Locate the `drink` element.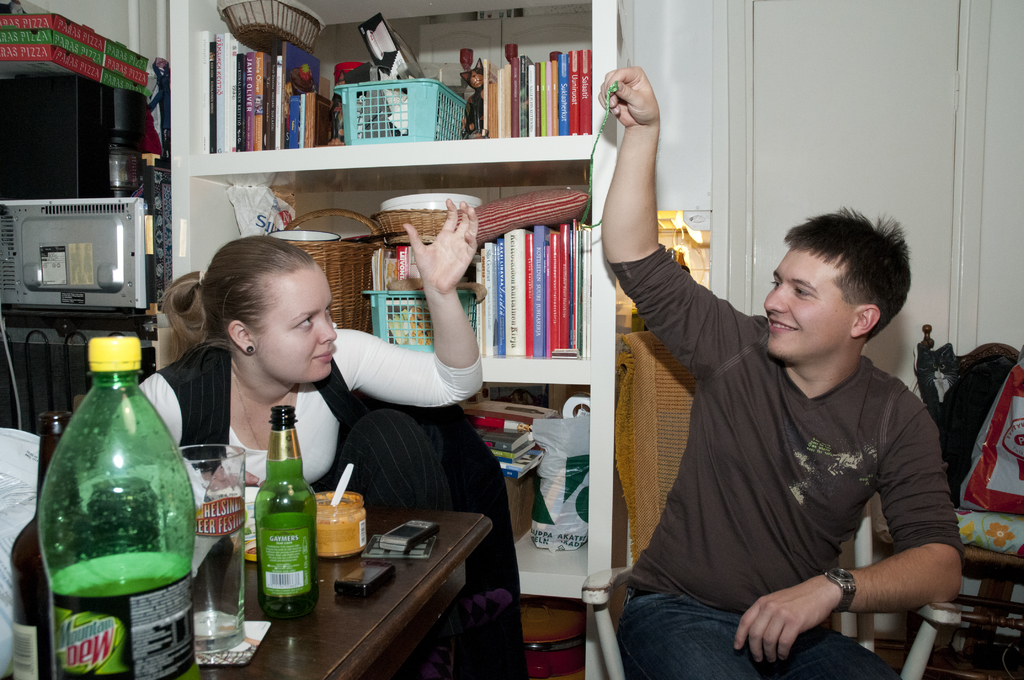
Element bbox: {"x1": 252, "y1": 404, "x2": 326, "y2": 618}.
